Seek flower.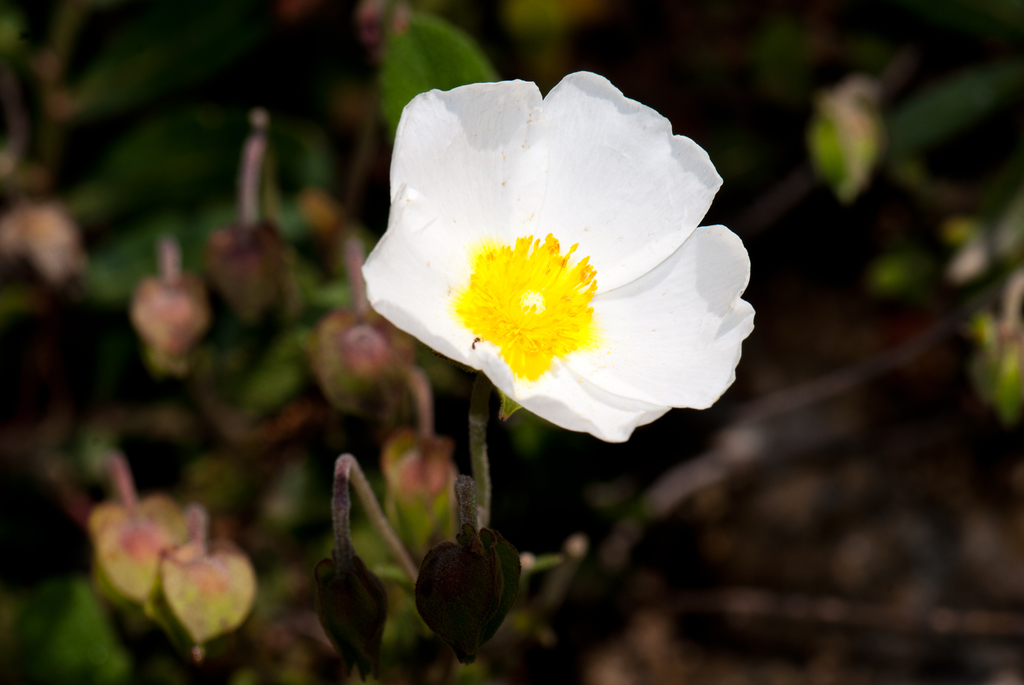
357/65/760/470.
